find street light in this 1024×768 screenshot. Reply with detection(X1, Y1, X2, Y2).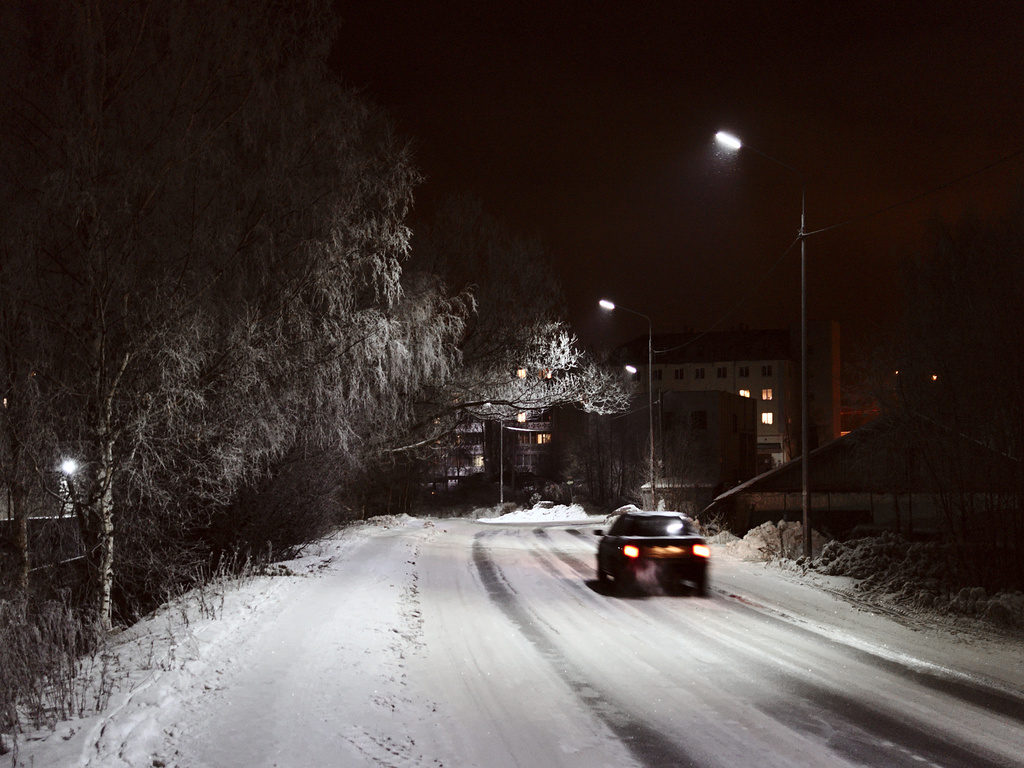
detection(708, 127, 822, 571).
